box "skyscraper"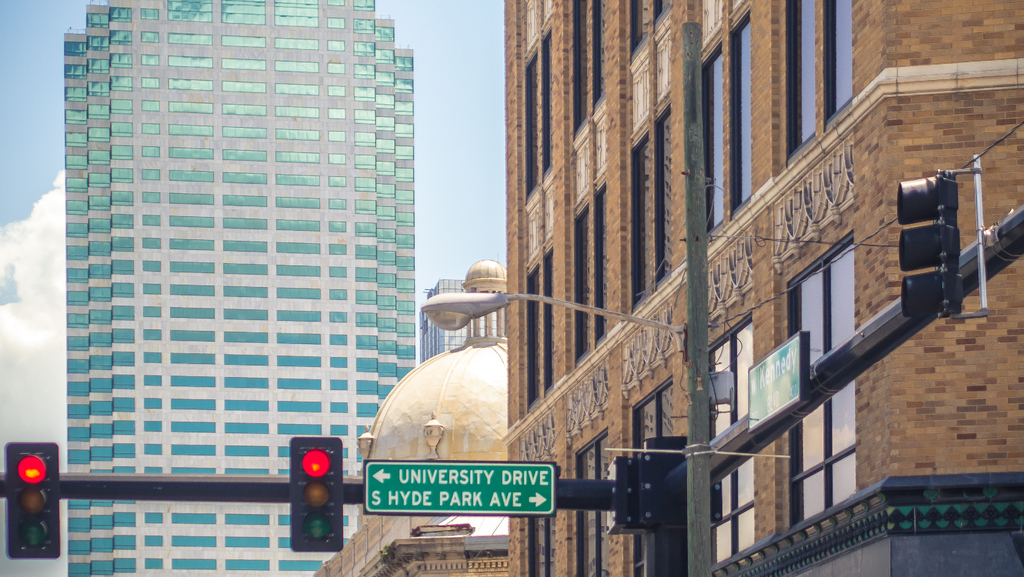
66:0:412:576
